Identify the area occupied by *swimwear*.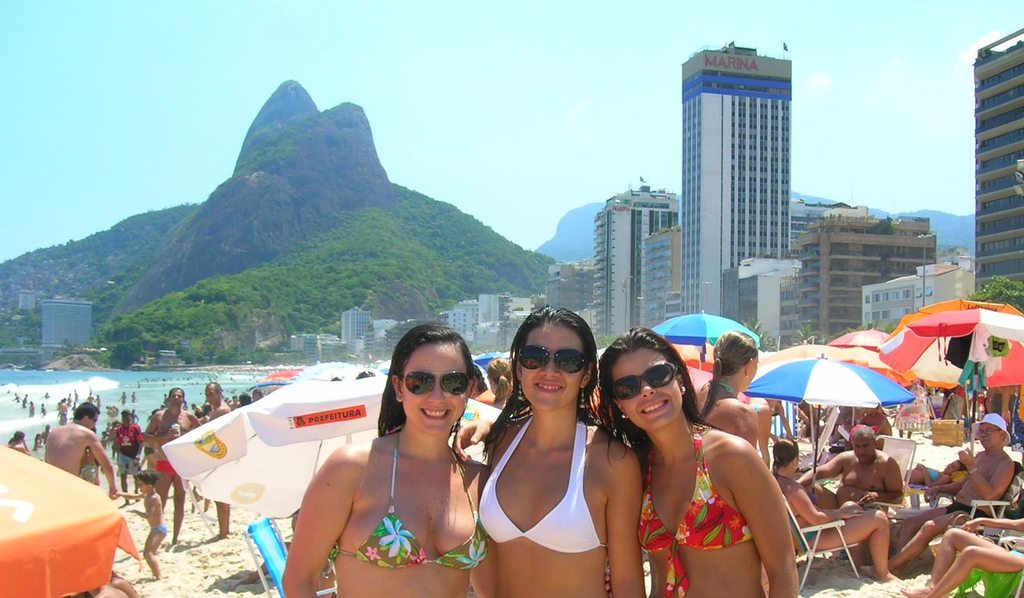
Area: 478/415/609/553.
